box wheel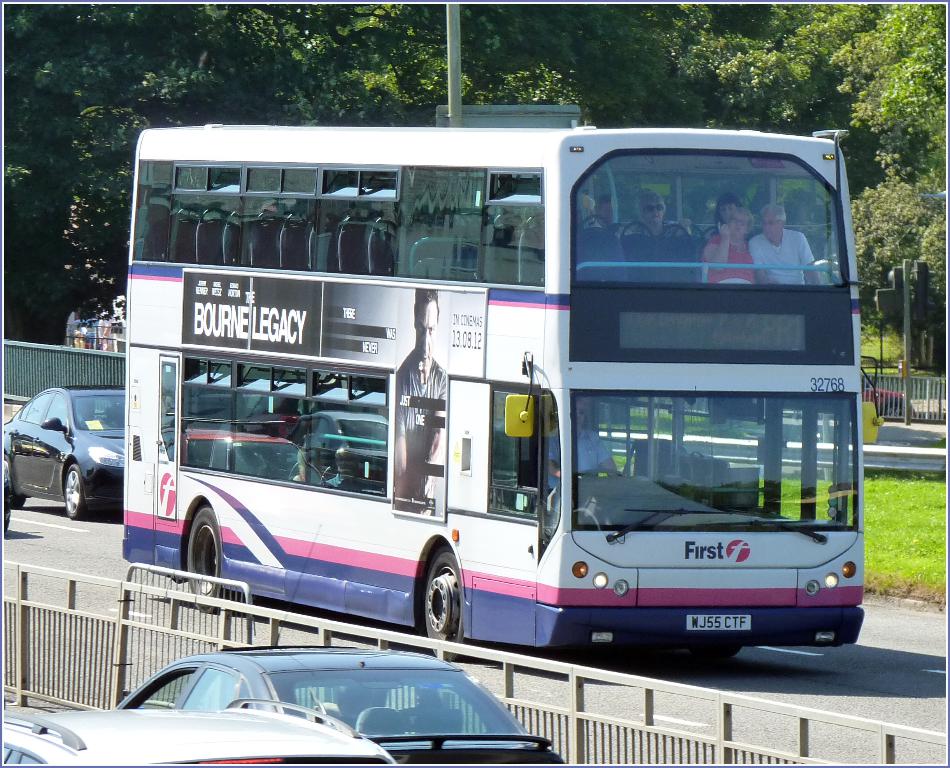
[x1=688, y1=638, x2=741, y2=658]
